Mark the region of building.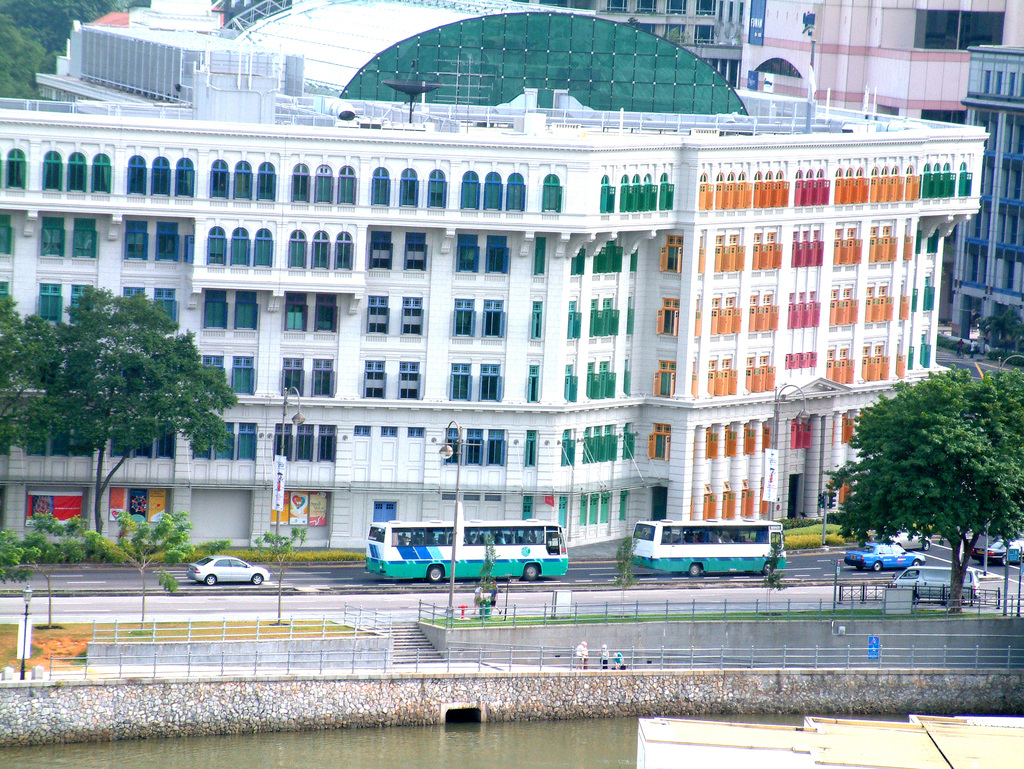
Region: [515, 0, 745, 86].
